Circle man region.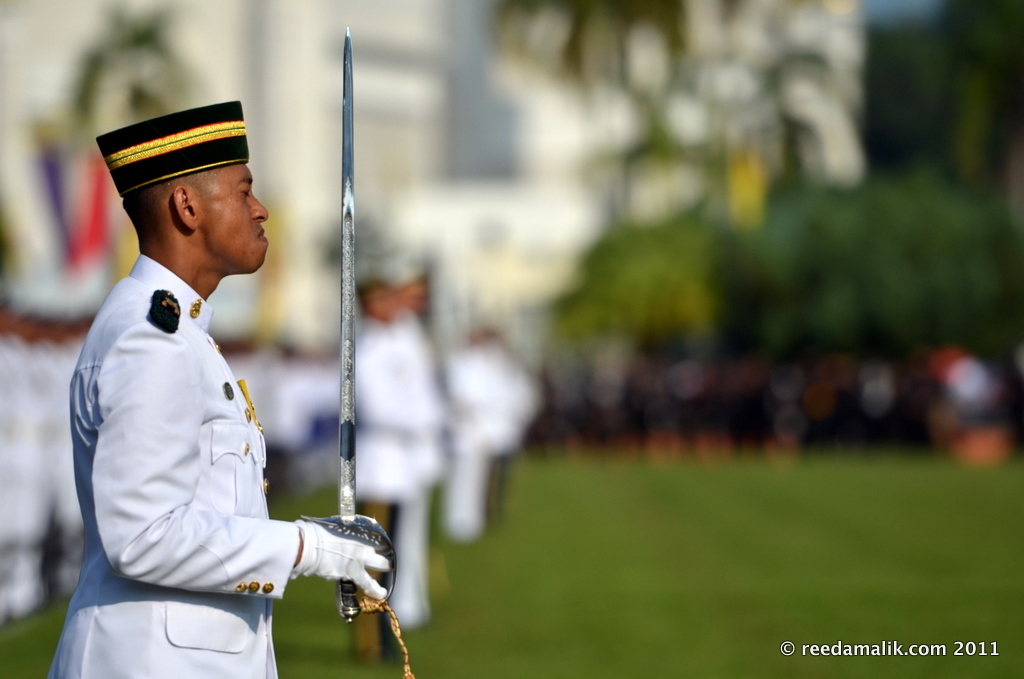
Region: region(50, 81, 388, 670).
